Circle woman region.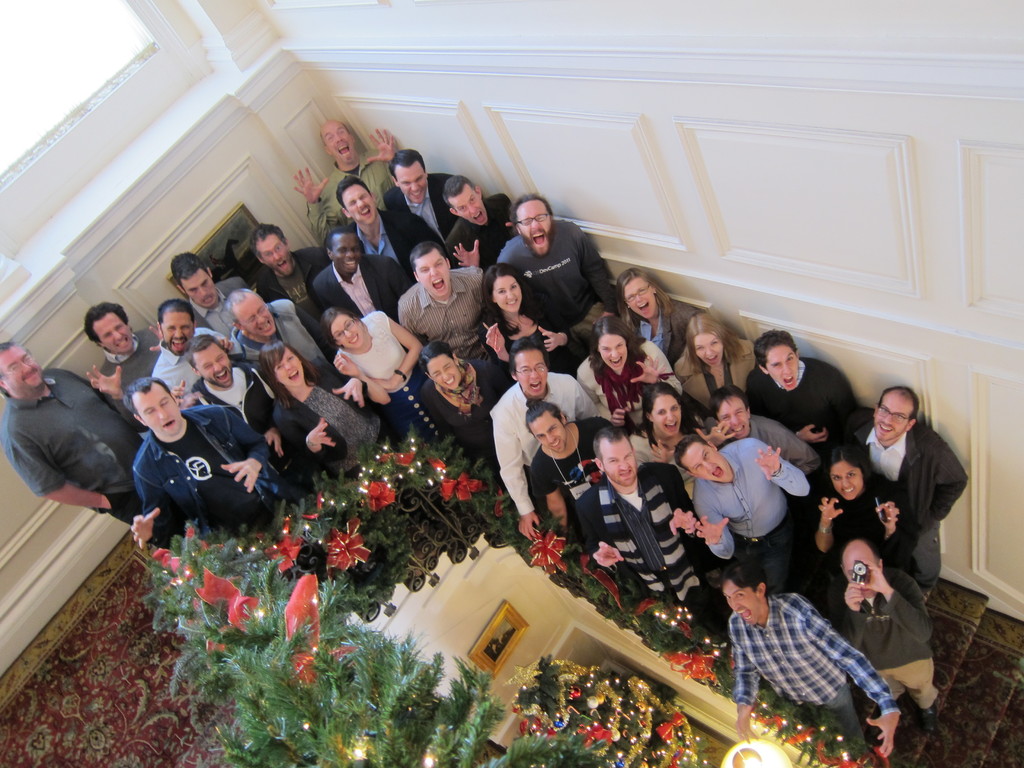
Region: region(674, 314, 758, 414).
